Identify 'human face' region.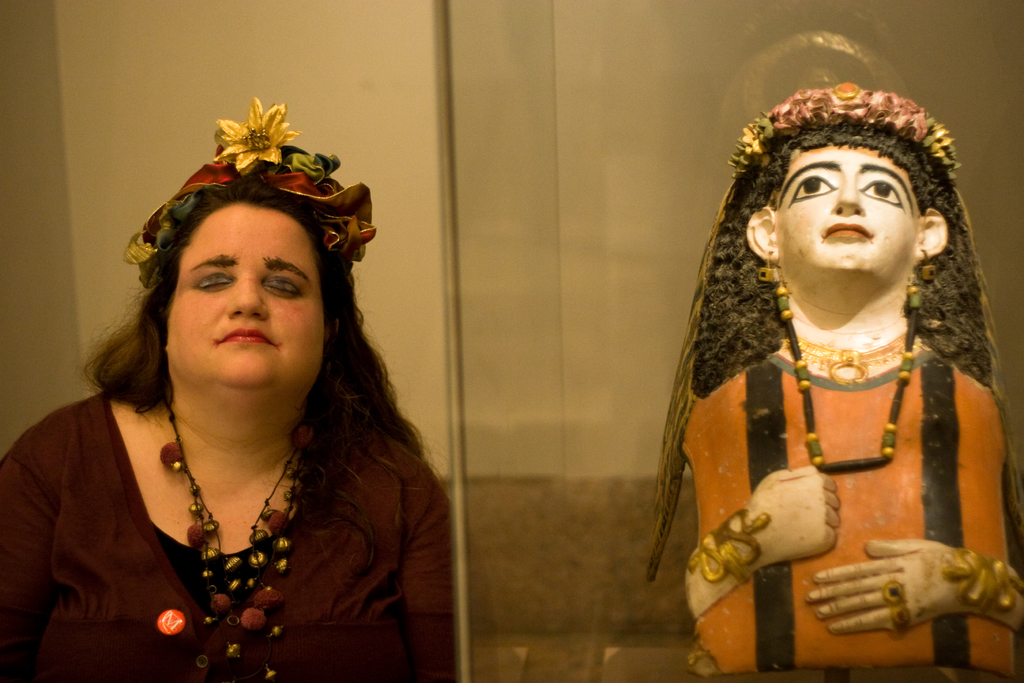
Region: Rect(773, 146, 912, 267).
